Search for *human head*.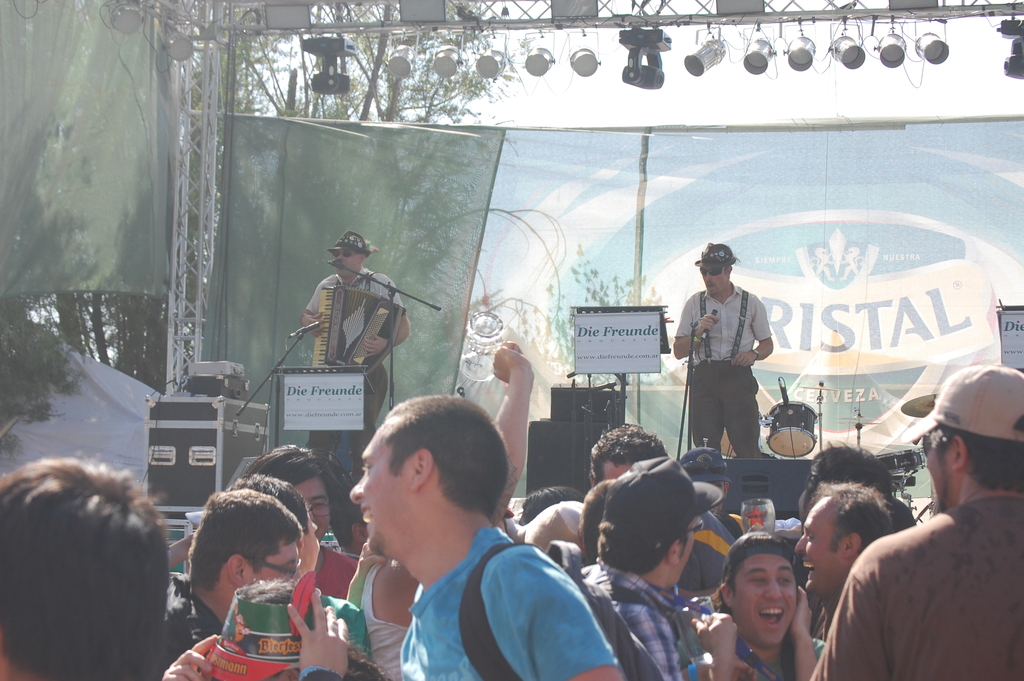
Found at {"x1": 913, "y1": 365, "x2": 1023, "y2": 507}.
